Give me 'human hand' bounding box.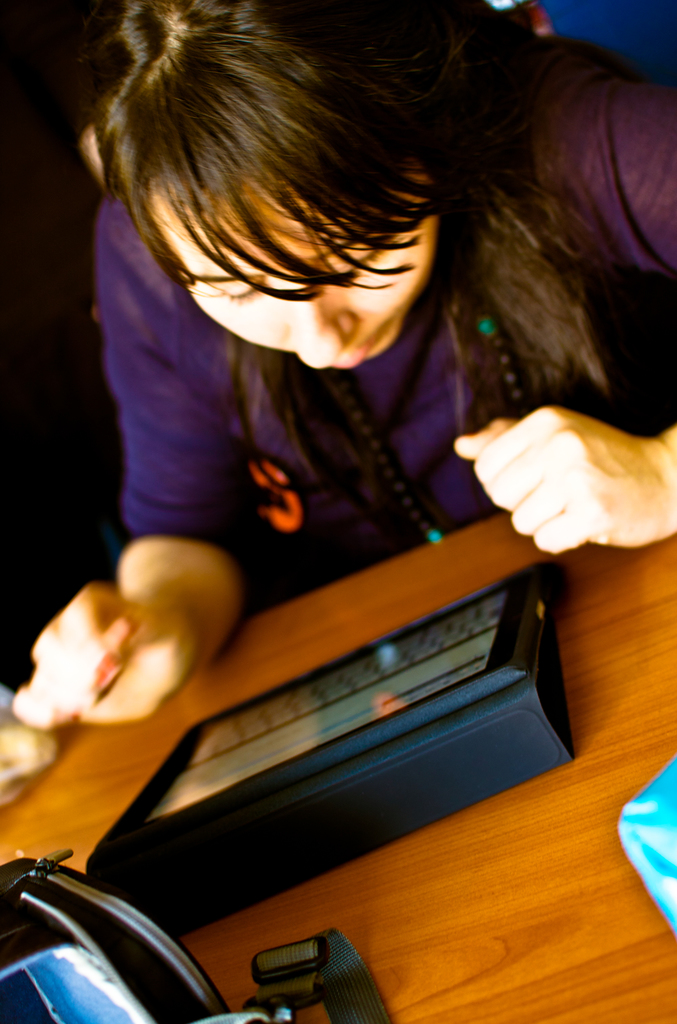
x1=10, y1=580, x2=202, y2=729.
